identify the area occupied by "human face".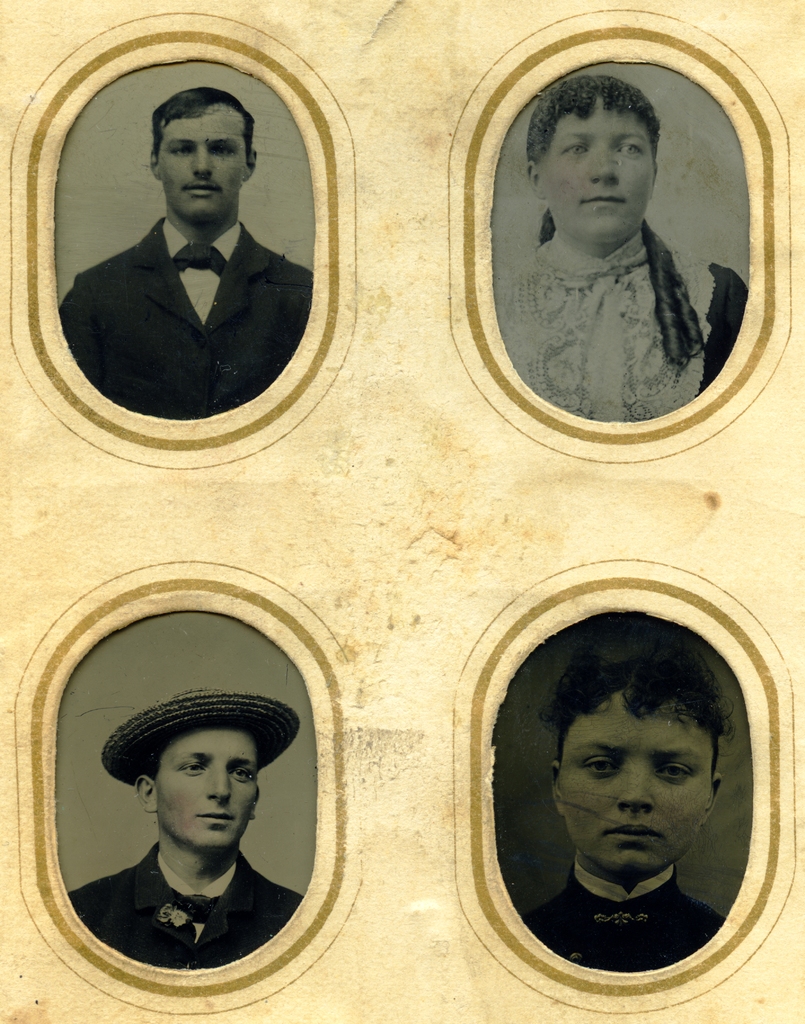
Area: box(553, 687, 712, 872).
